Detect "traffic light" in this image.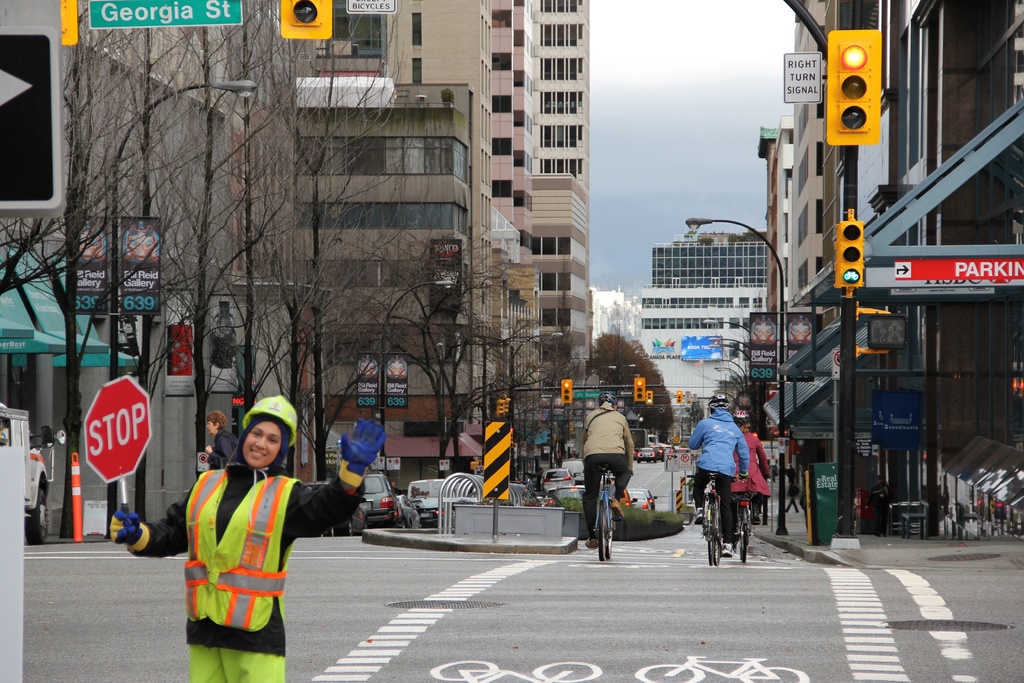
Detection: (left=468, top=462, right=476, bottom=471).
